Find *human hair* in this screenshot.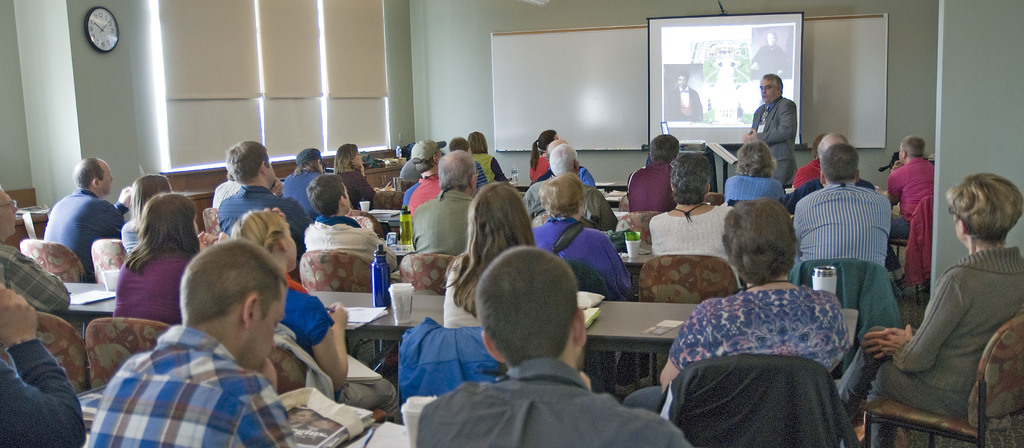
The bounding box for *human hair* is select_region(226, 140, 271, 186).
